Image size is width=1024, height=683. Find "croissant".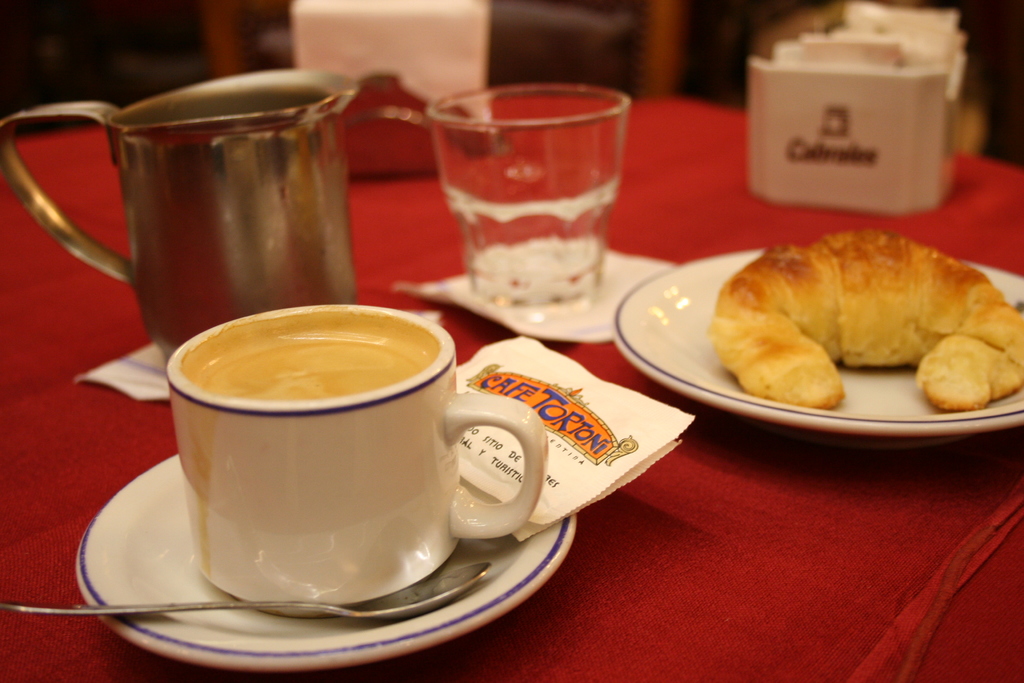
select_region(714, 224, 1023, 407).
